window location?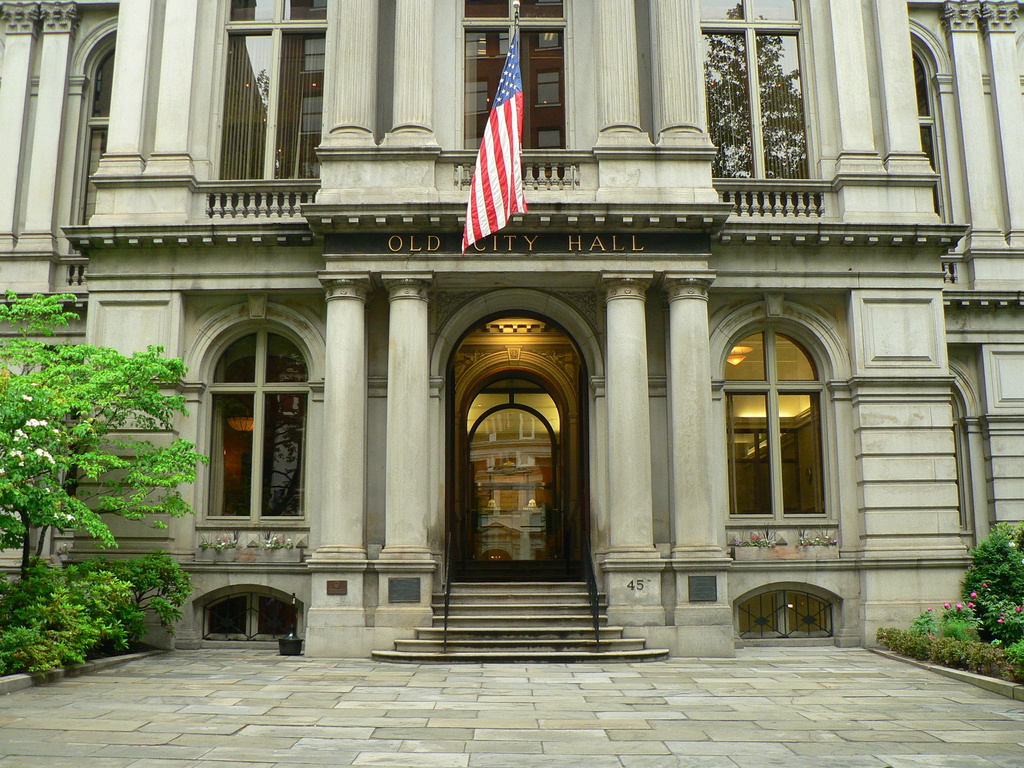
locate(737, 276, 852, 556)
